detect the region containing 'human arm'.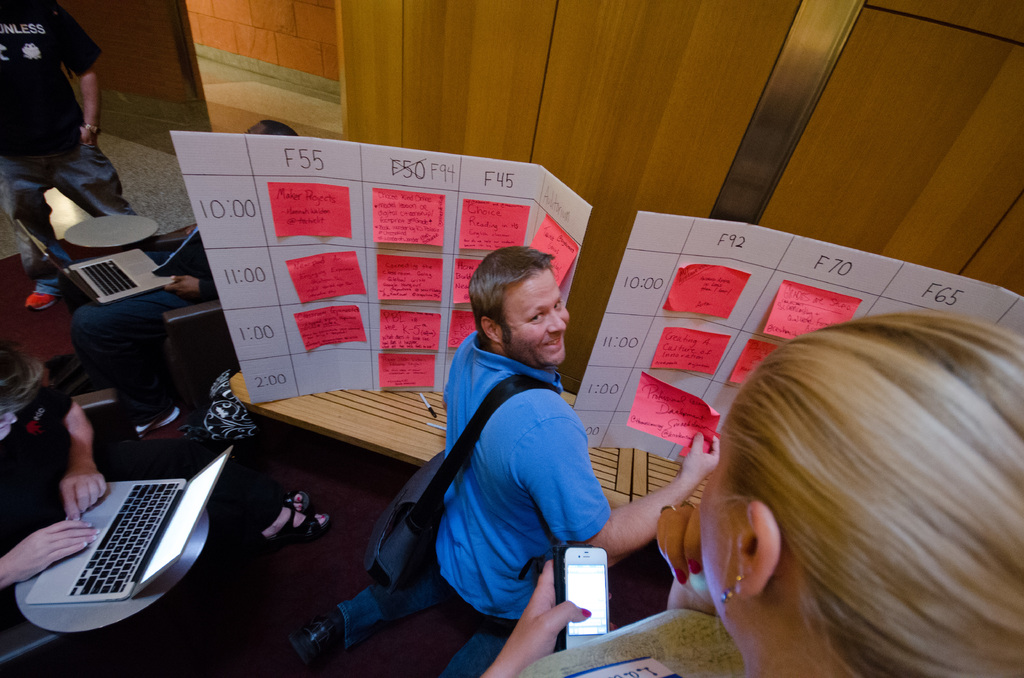
[x1=43, y1=0, x2=99, y2=152].
